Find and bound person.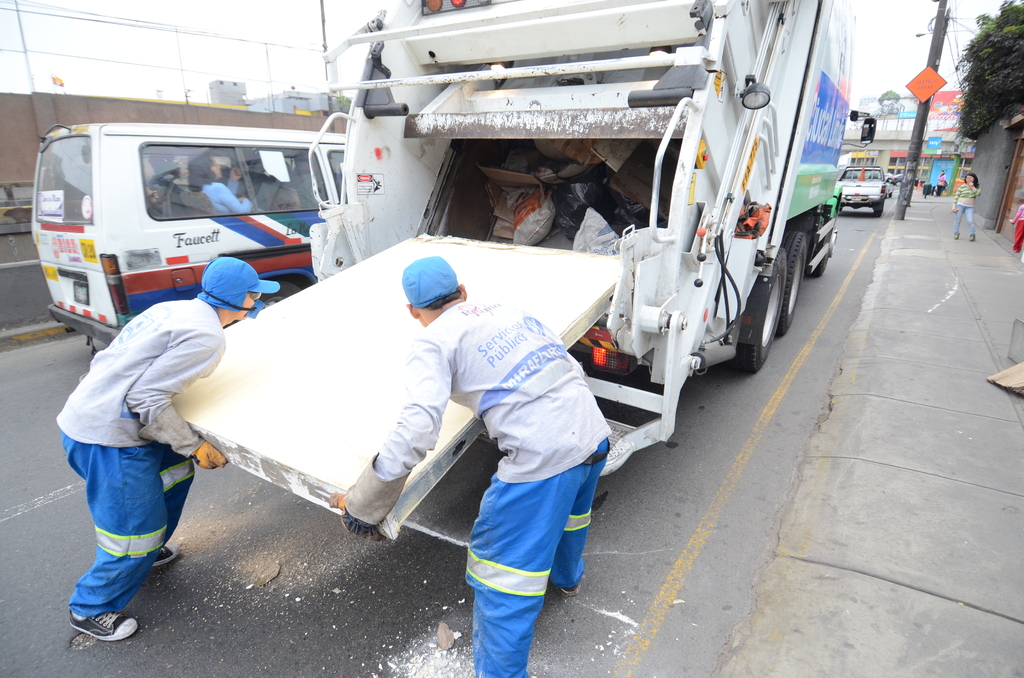
Bound: x1=188, y1=147, x2=253, y2=214.
